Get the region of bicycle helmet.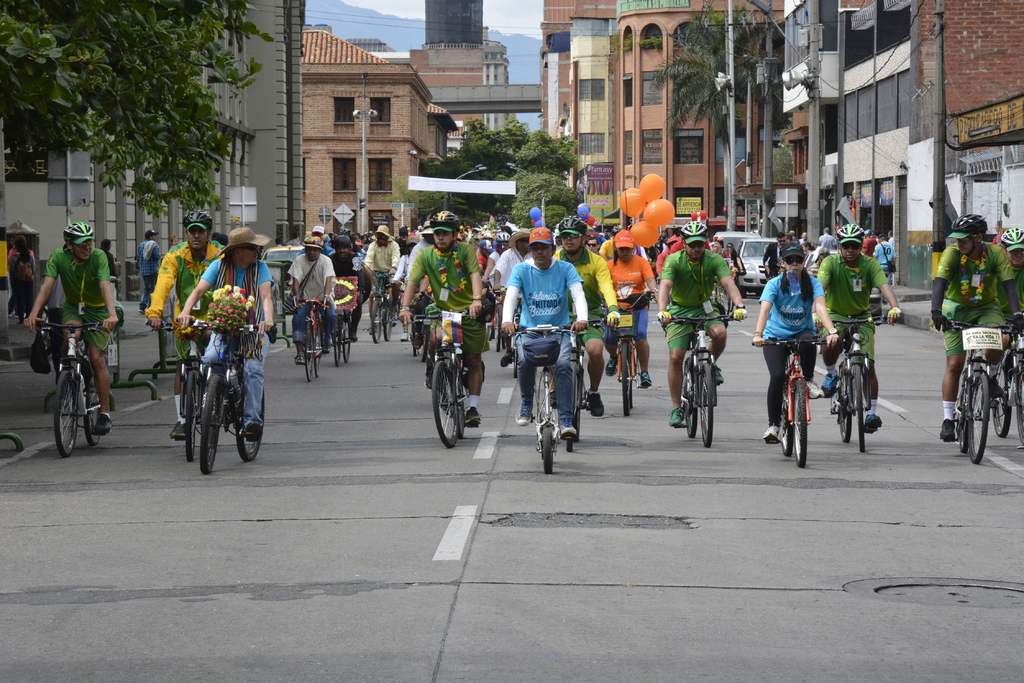
{"x1": 1005, "y1": 225, "x2": 1023, "y2": 247}.
